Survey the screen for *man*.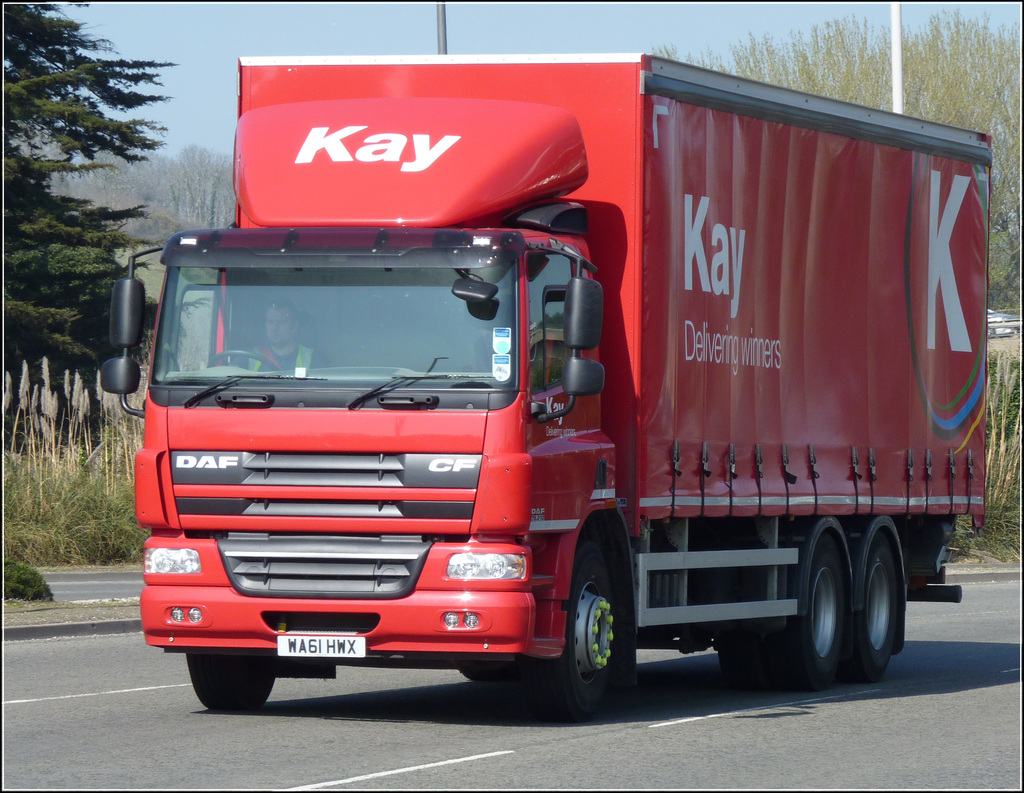
Survey found: Rect(224, 299, 323, 379).
